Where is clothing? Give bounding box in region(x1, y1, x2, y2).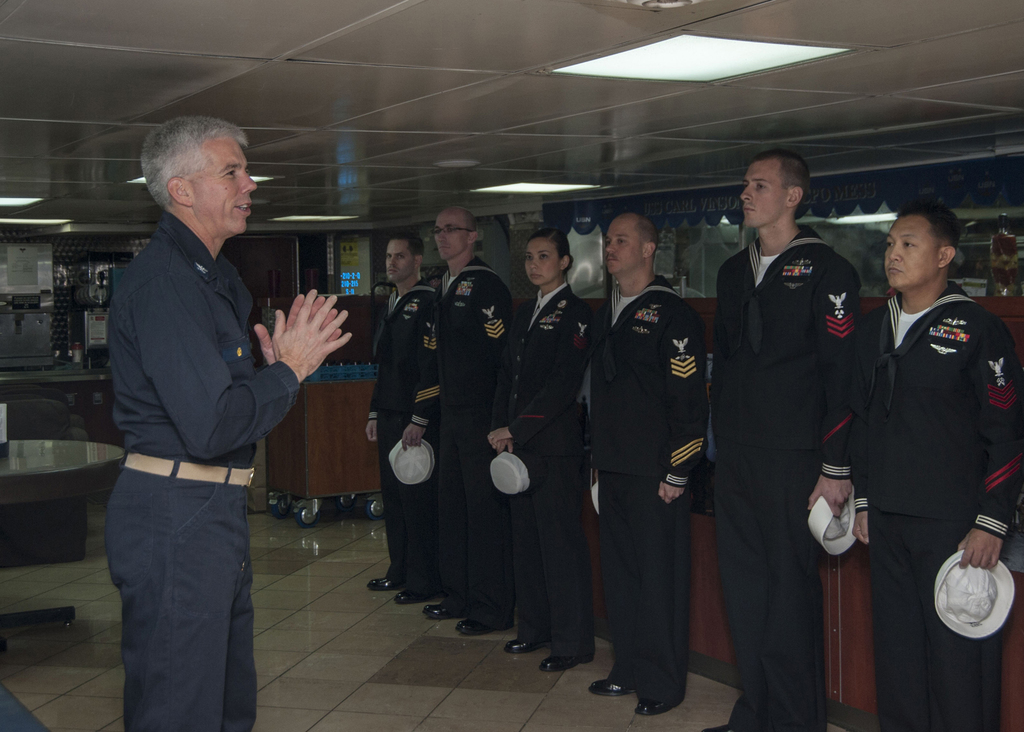
region(363, 287, 436, 598).
